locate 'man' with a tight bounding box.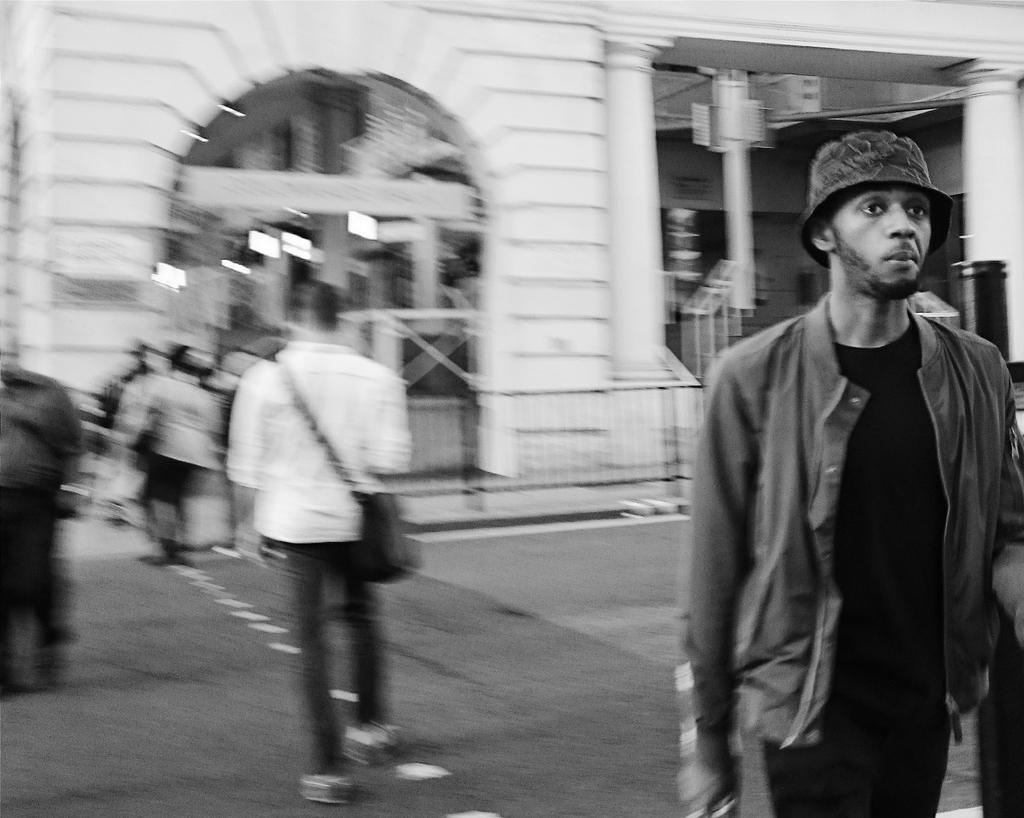
(211,279,404,808).
